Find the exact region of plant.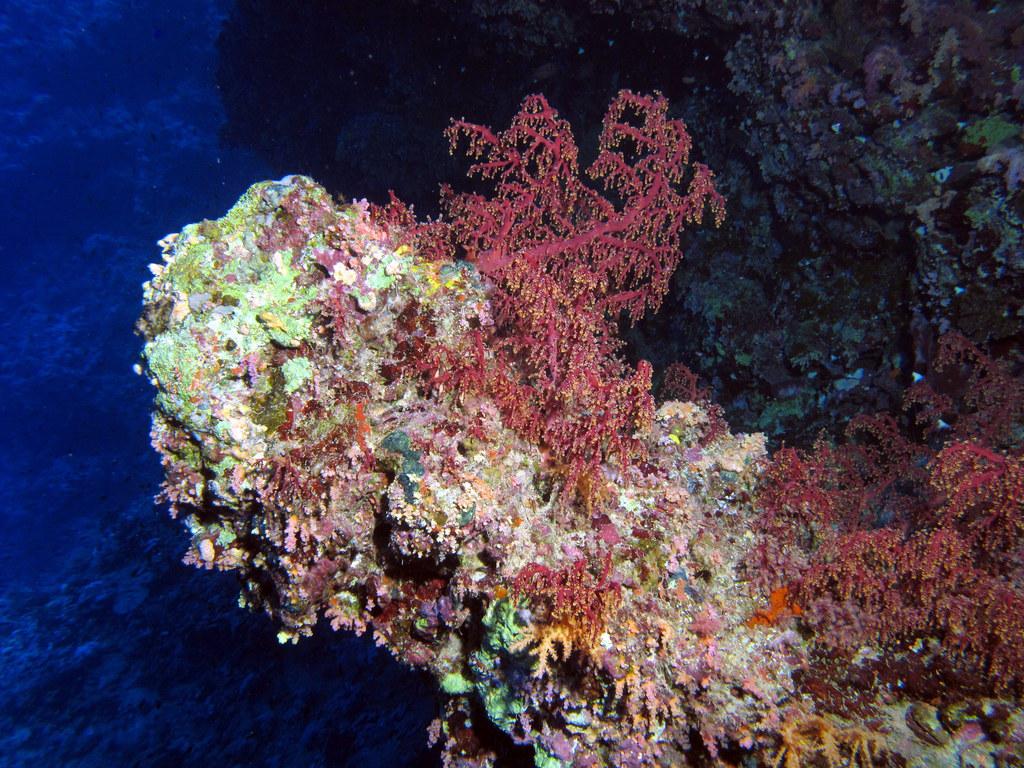
Exact region: region(455, 0, 1021, 417).
